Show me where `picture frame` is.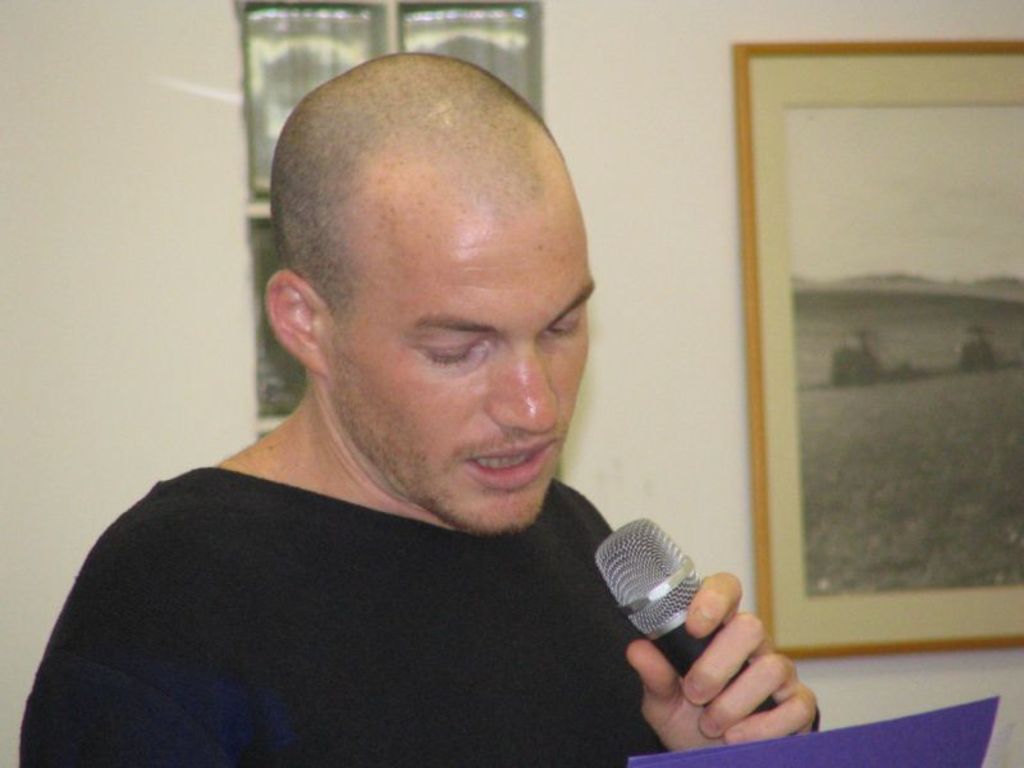
`picture frame` is at 742/0/1023/707.
